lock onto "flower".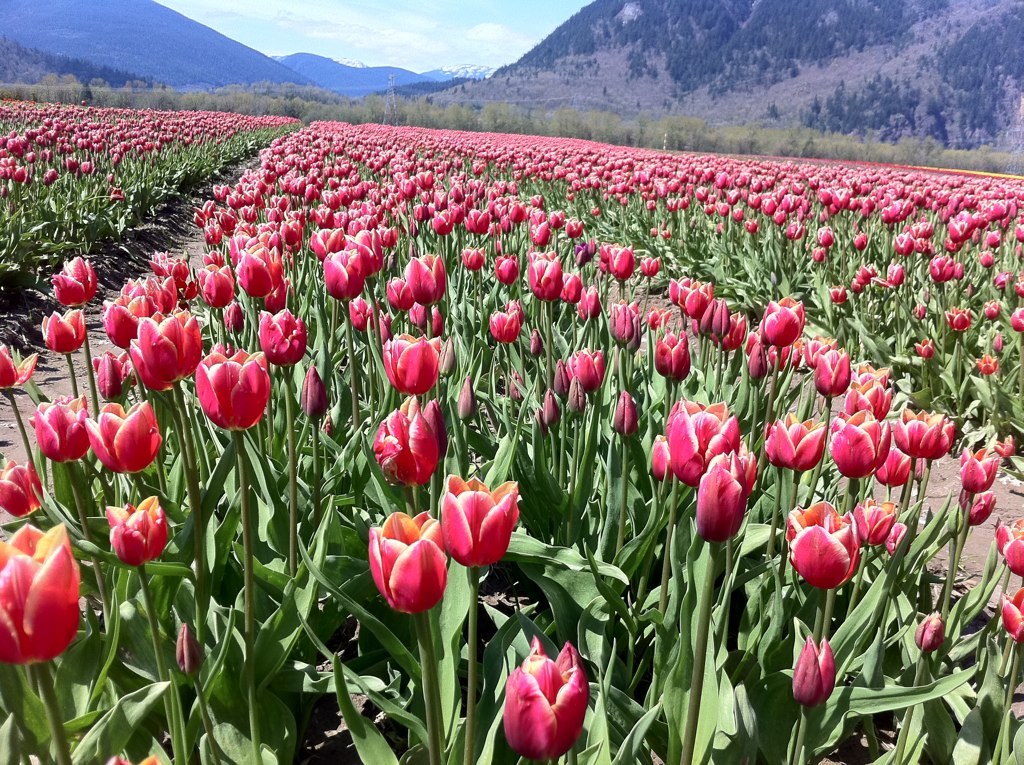
Locked: pyautogui.locateOnScreen(608, 301, 636, 348).
